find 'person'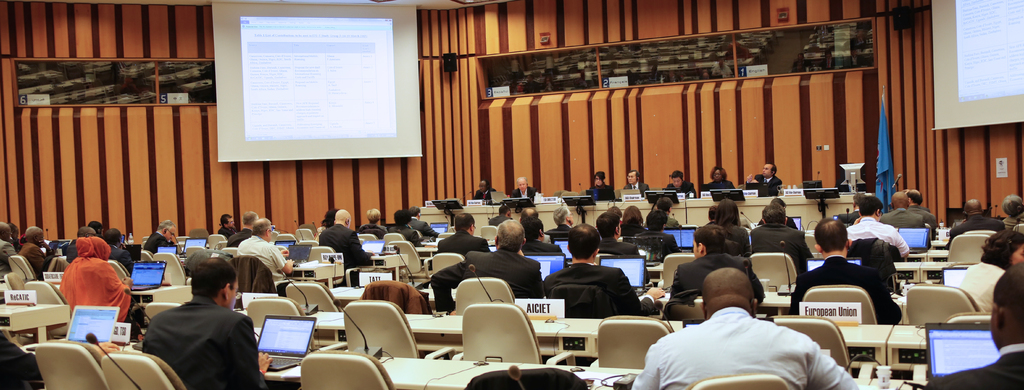
(left=746, top=161, right=780, bottom=187)
